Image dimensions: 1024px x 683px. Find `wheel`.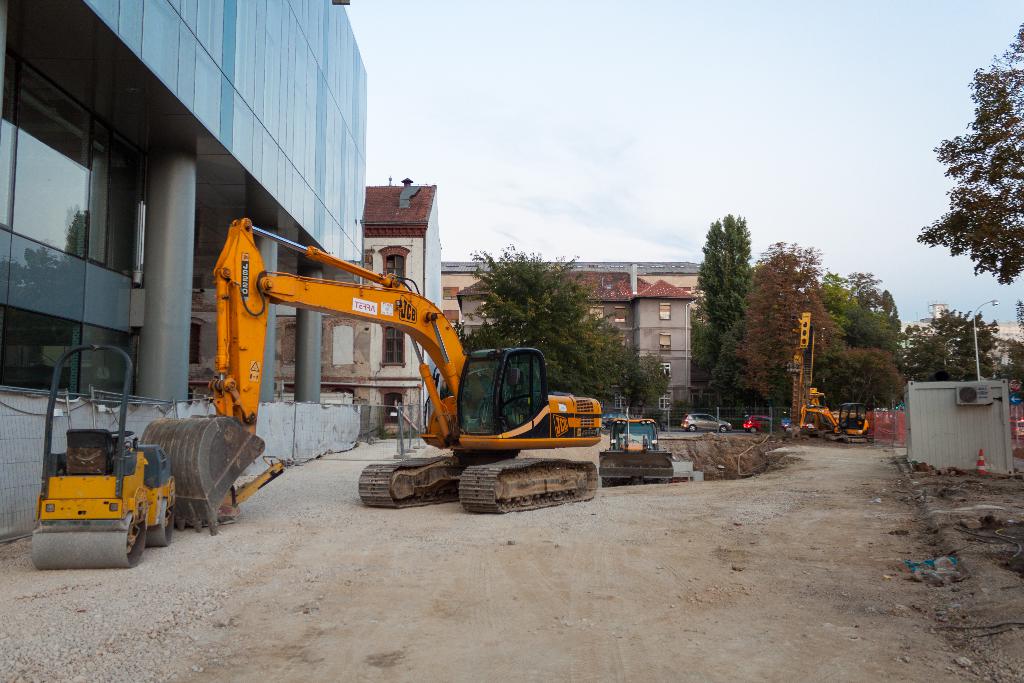
{"x1": 686, "y1": 425, "x2": 698, "y2": 433}.
